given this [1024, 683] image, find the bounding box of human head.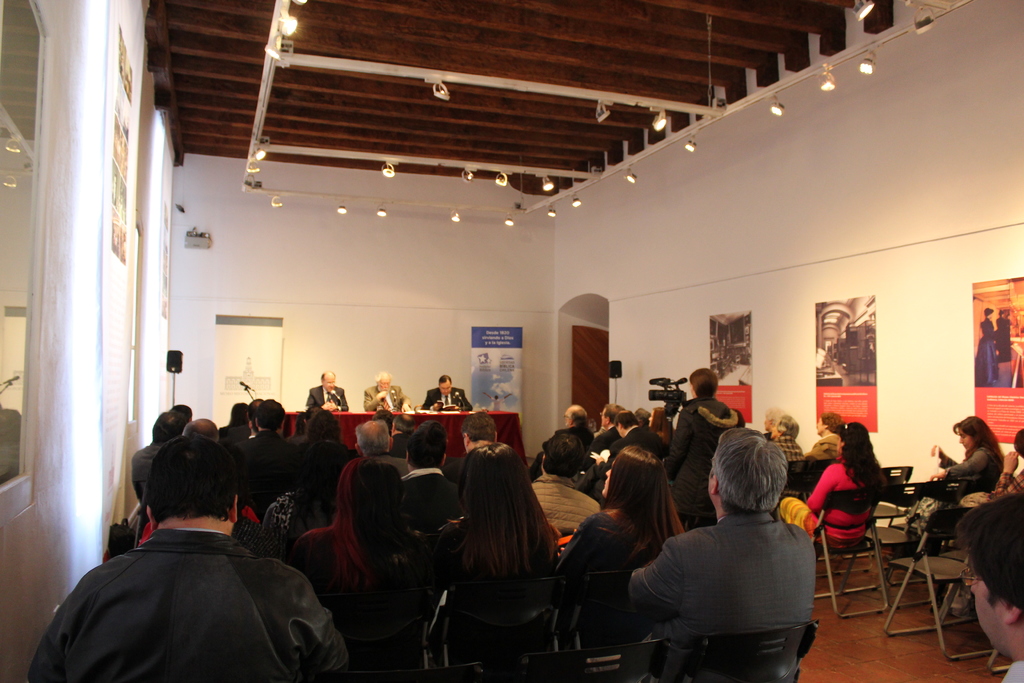
{"left": 600, "top": 445, "right": 669, "bottom": 512}.
